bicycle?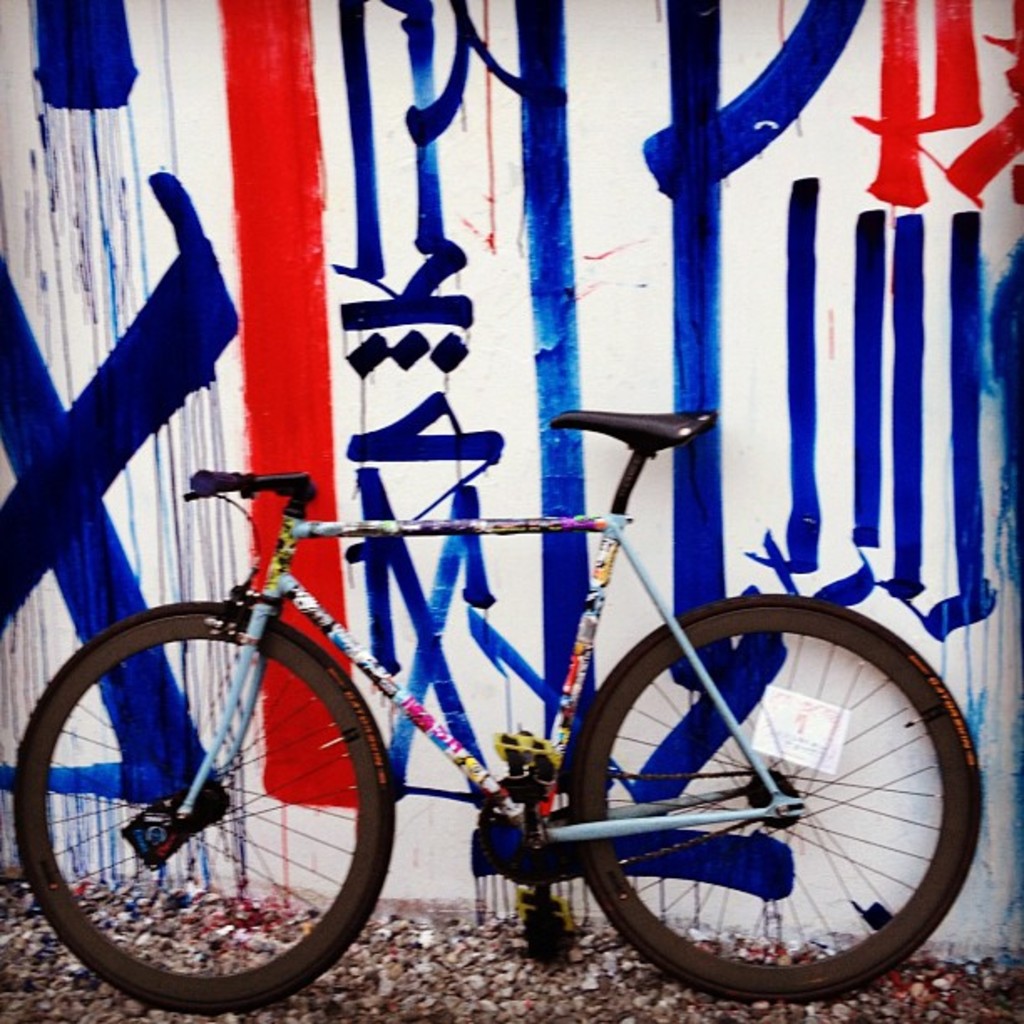
<bbox>2, 437, 909, 1014</bbox>
